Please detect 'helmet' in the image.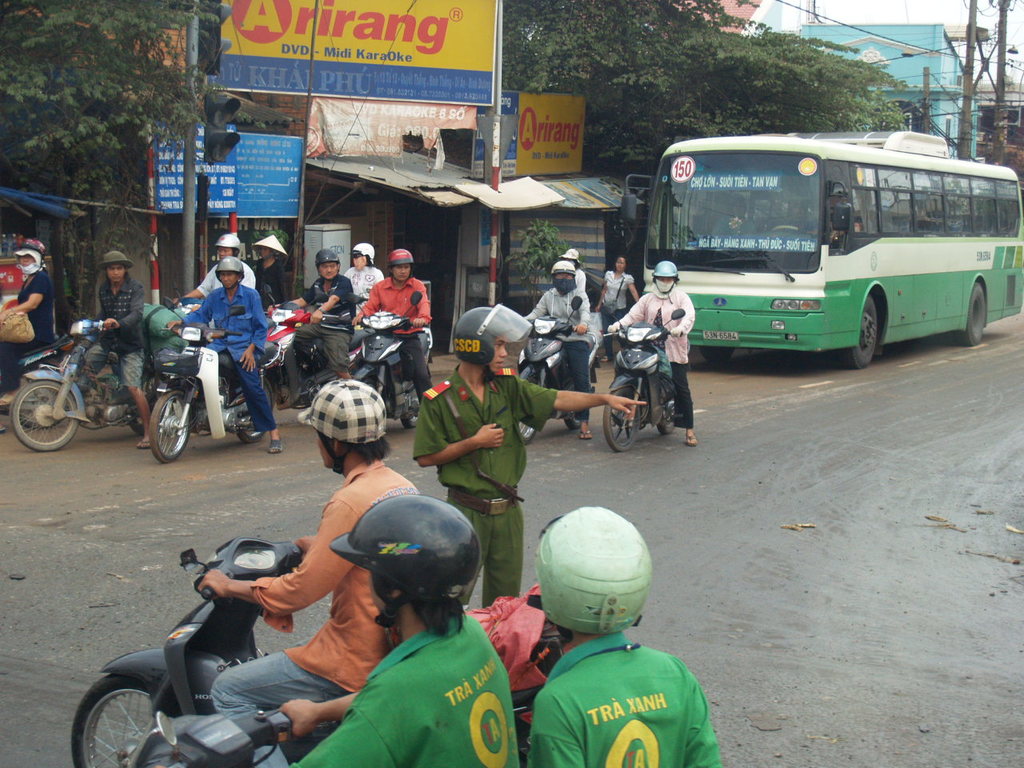
(left=315, top=249, right=340, bottom=283).
